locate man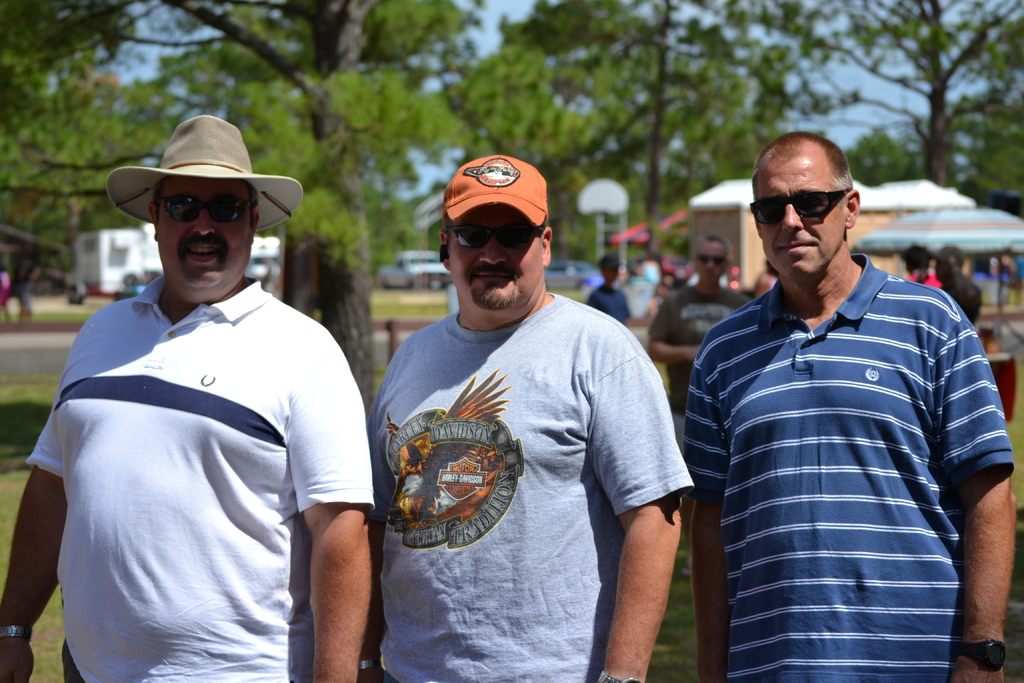
(x1=357, y1=152, x2=693, y2=682)
